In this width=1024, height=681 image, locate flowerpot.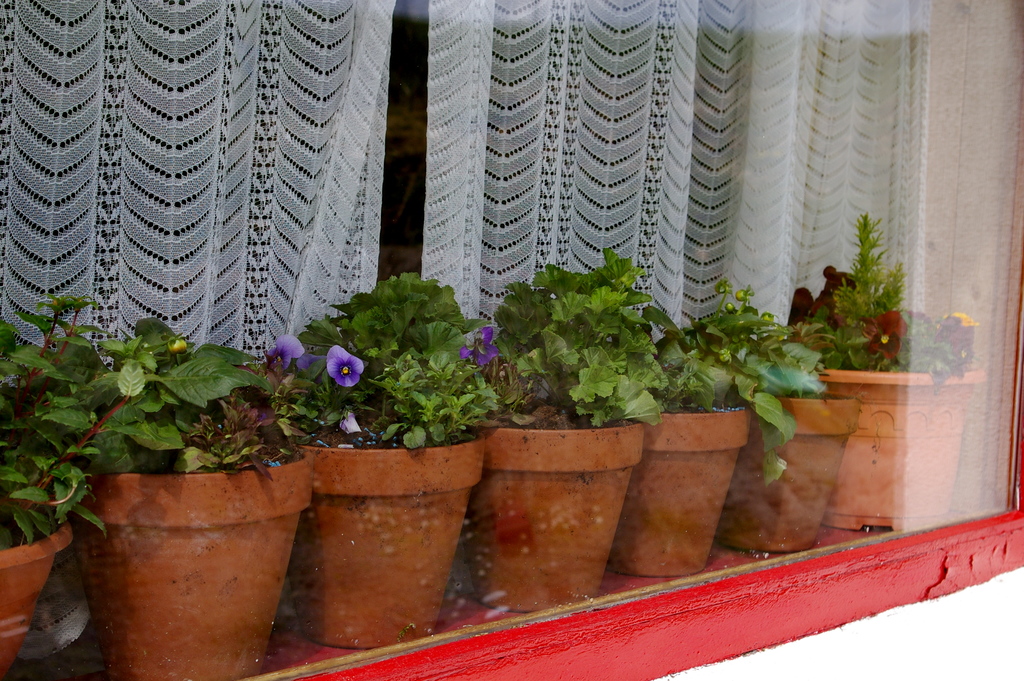
Bounding box: detection(816, 365, 988, 530).
